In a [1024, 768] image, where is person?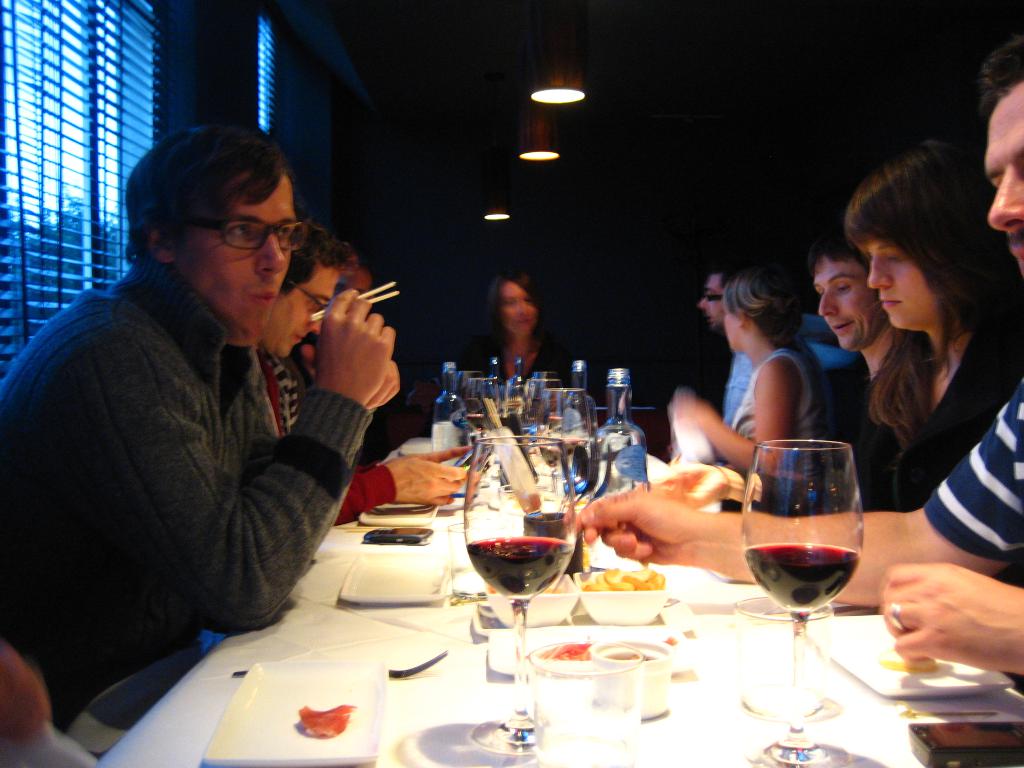
Rect(257, 219, 492, 534).
